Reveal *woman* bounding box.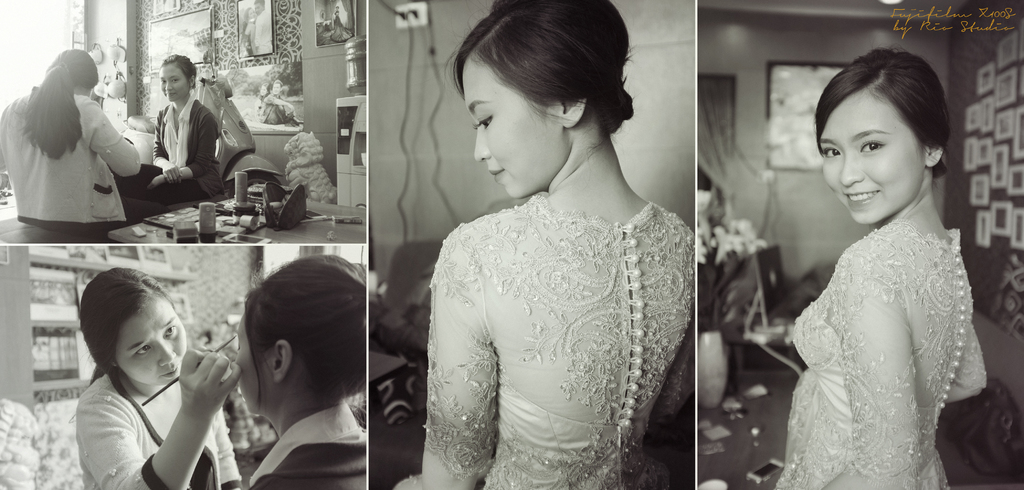
Revealed: region(4, 40, 139, 248).
